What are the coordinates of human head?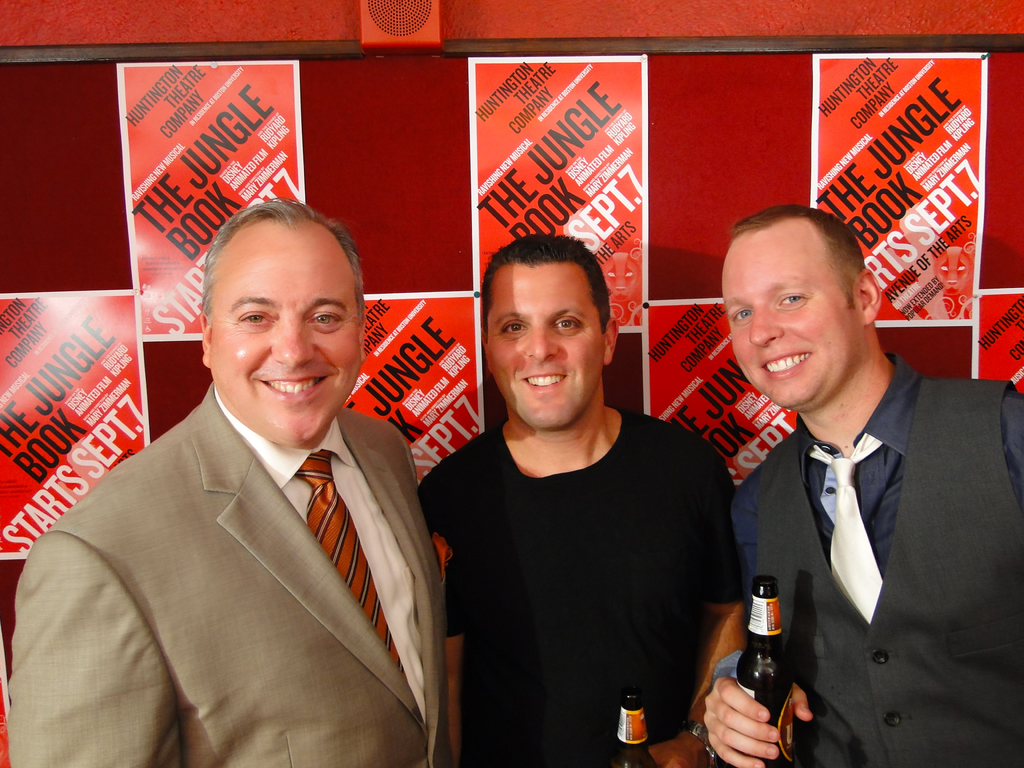
left=202, top=207, right=369, bottom=450.
